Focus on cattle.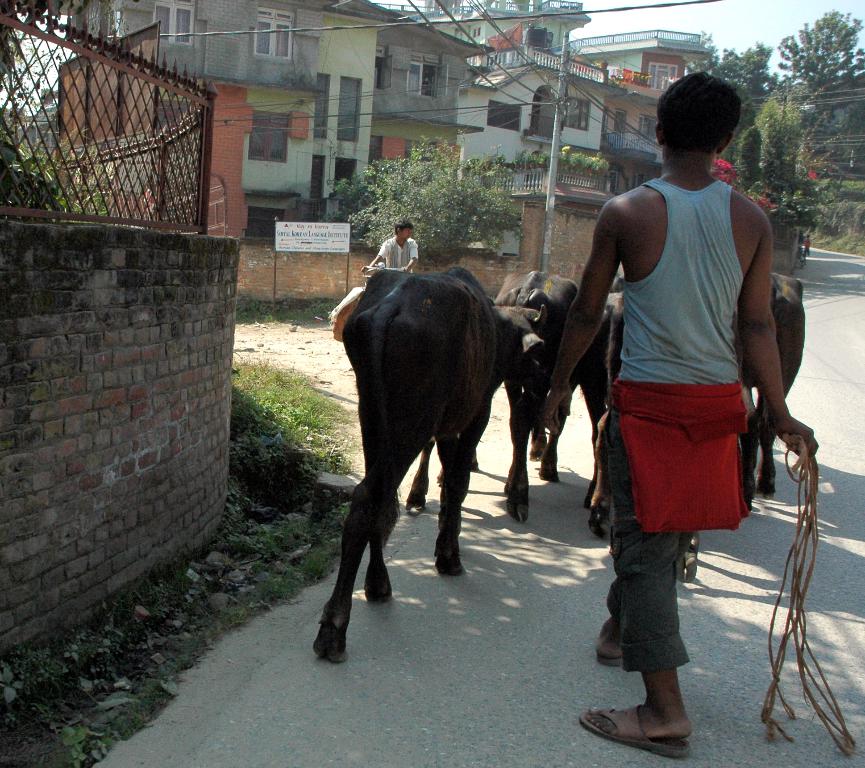
Focused at <region>336, 261, 545, 657</region>.
